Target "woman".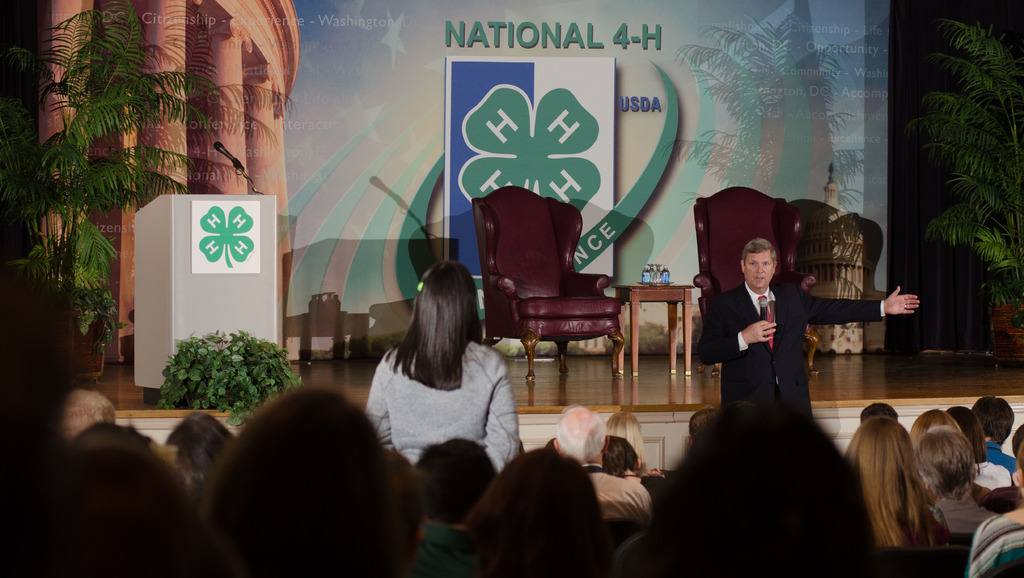
Target region: box=[618, 399, 885, 575].
